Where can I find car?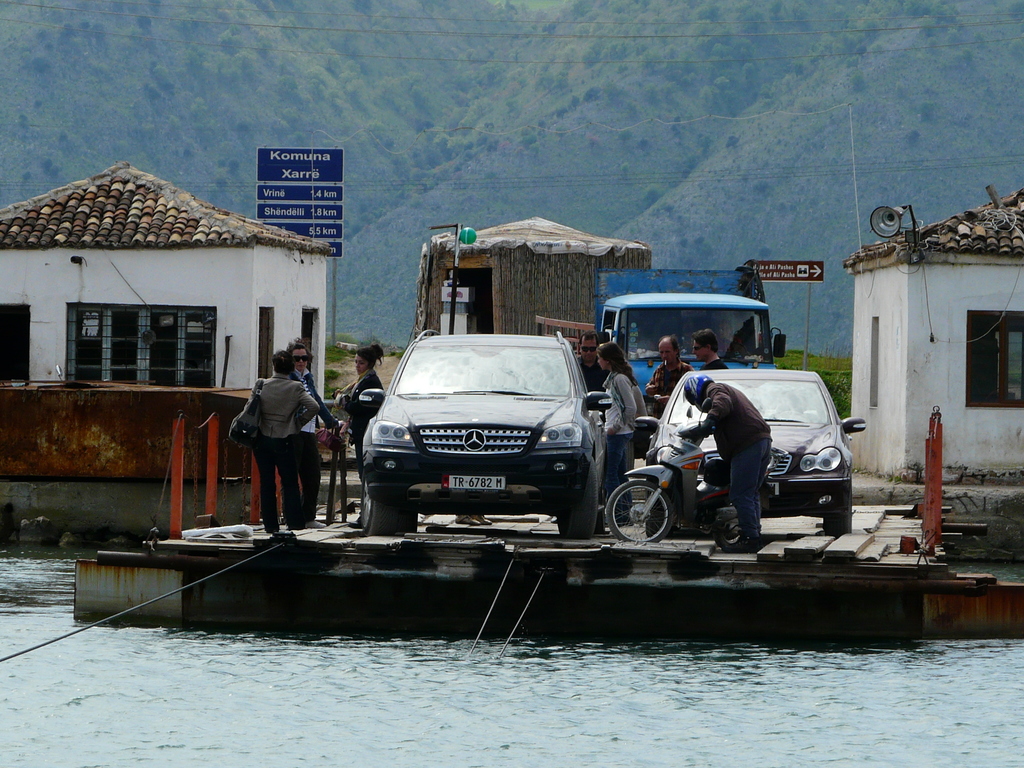
You can find it at (left=639, top=363, right=865, bottom=534).
